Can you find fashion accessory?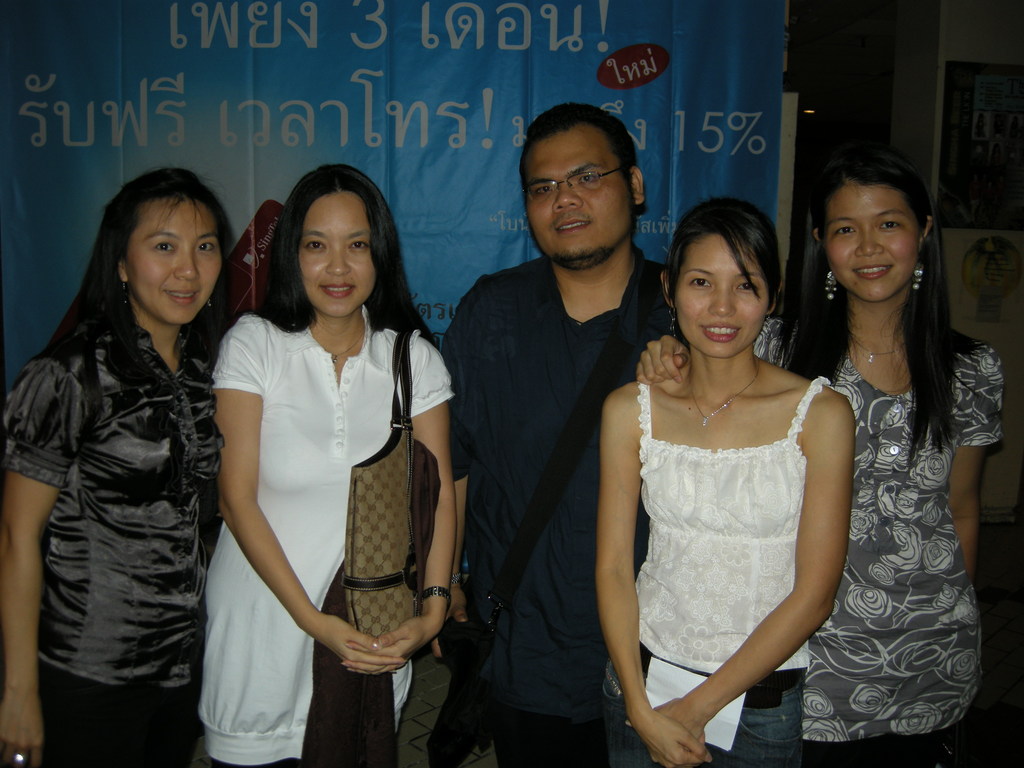
Yes, bounding box: {"left": 679, "top": 354, "right": 763, "bottom": 429}.
